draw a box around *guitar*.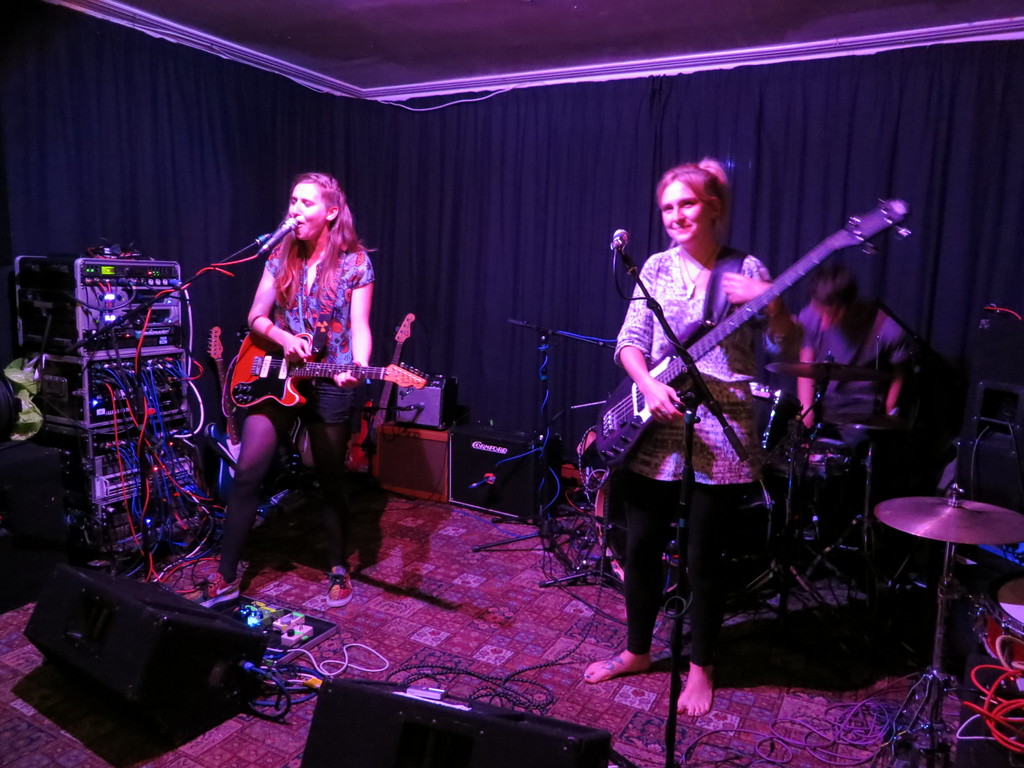
crop(226, 327, 431, 413).
